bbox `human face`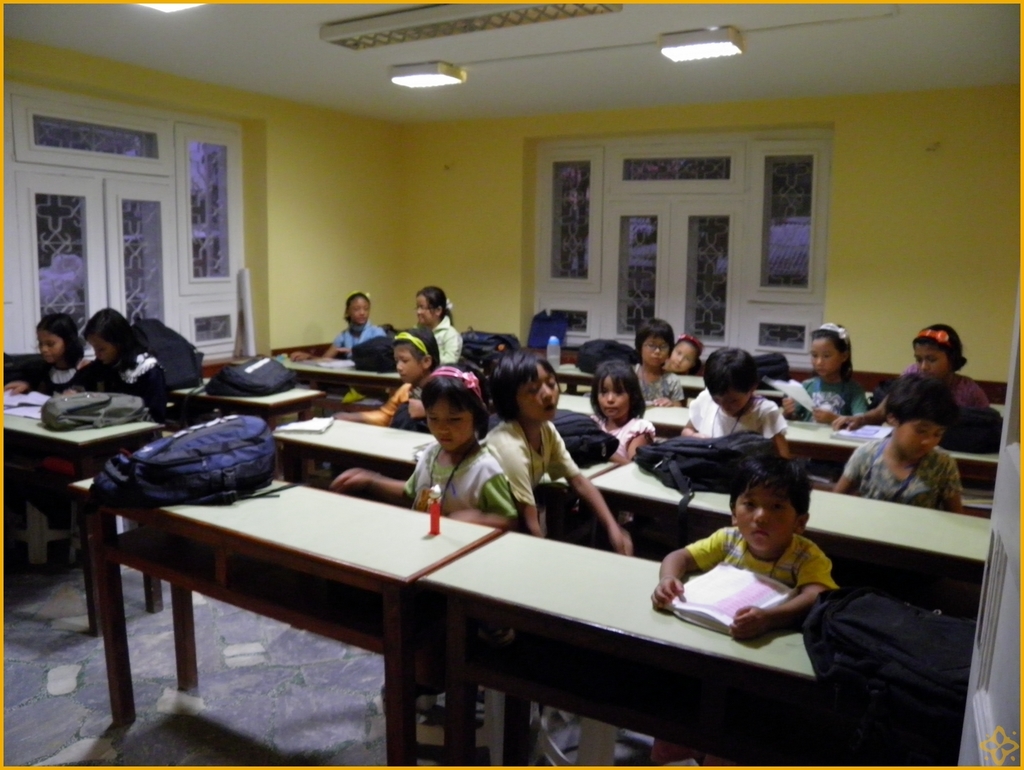
<box>808,339,843,377</box>
